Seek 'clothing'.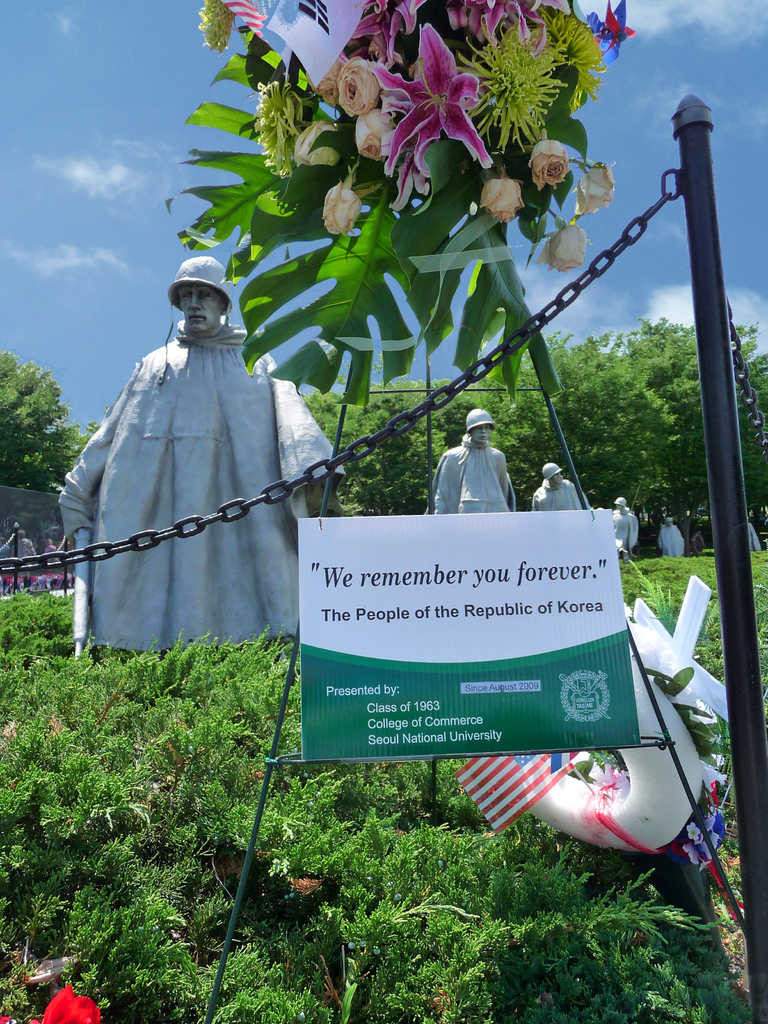
x1=658 y1=517 x2=684 y2=563.
